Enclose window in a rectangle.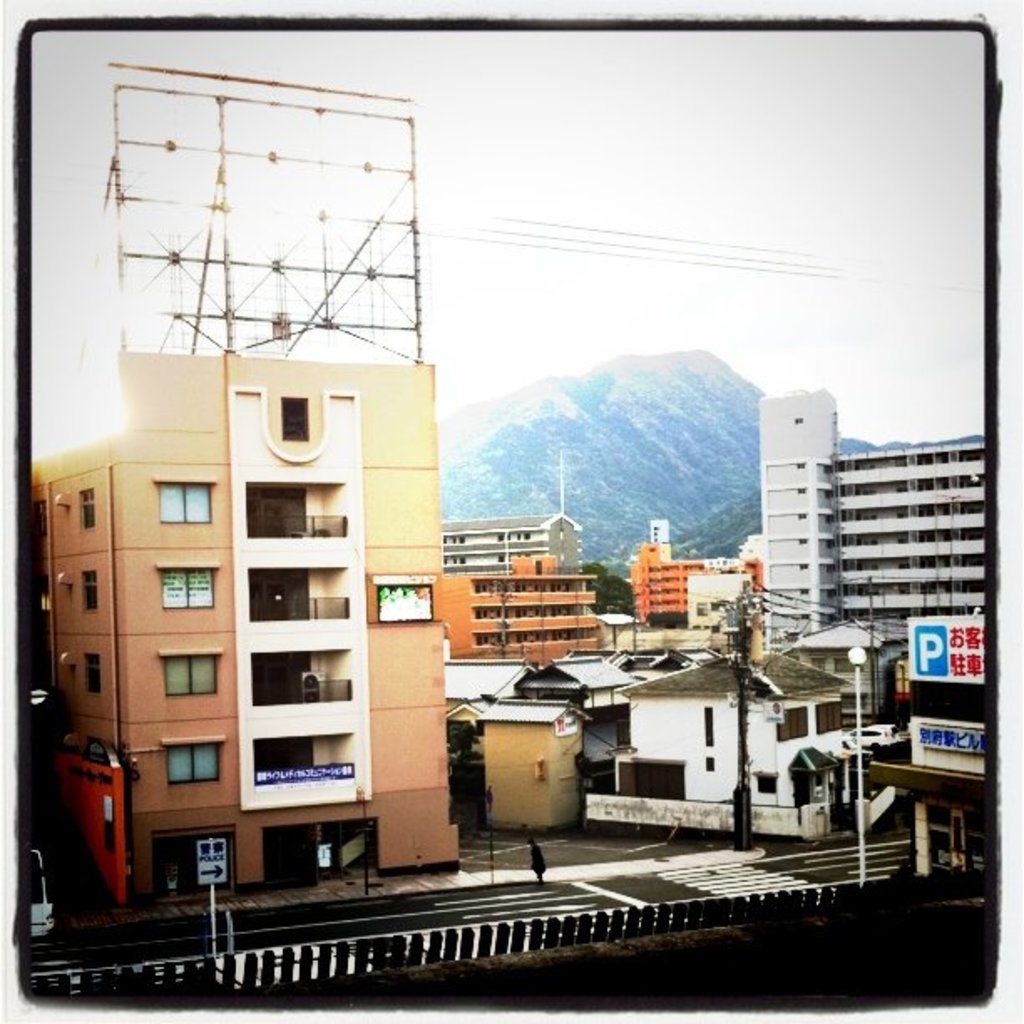
(760, 701, 813, 756).
